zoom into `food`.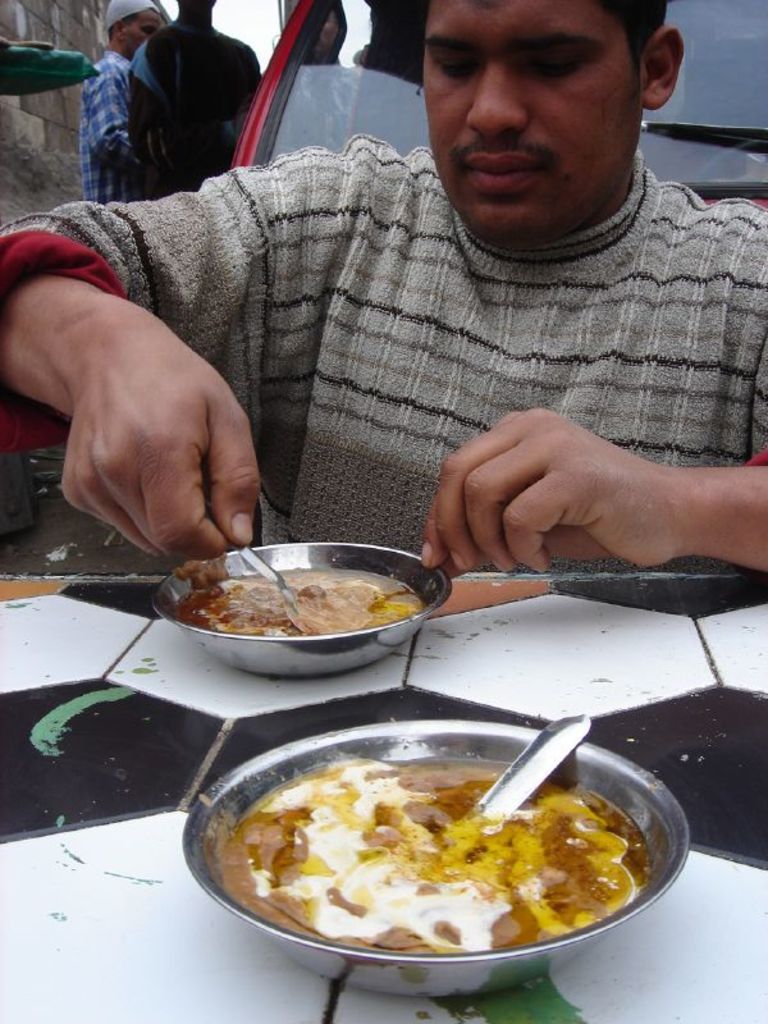
Zoom target: 180/570/422/641.
